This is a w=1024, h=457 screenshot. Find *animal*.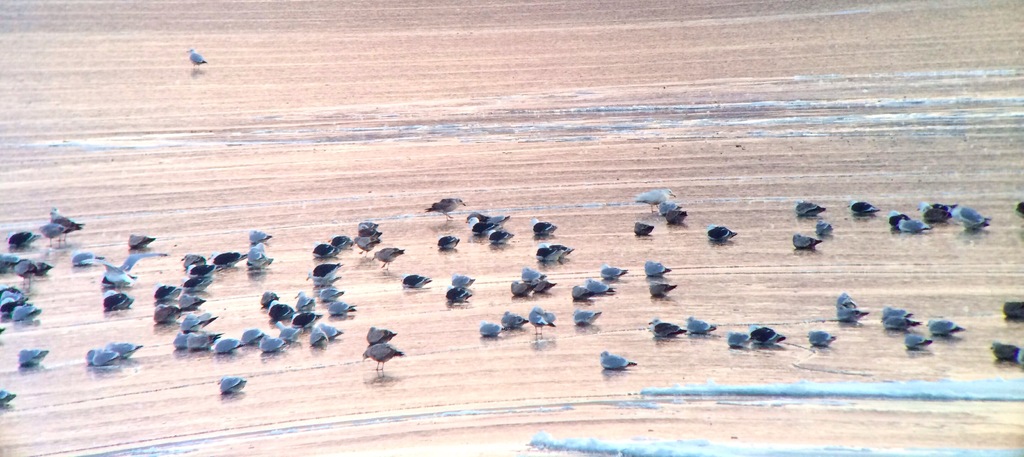
Bounding box: select_region(445, 286, 477, 307).
